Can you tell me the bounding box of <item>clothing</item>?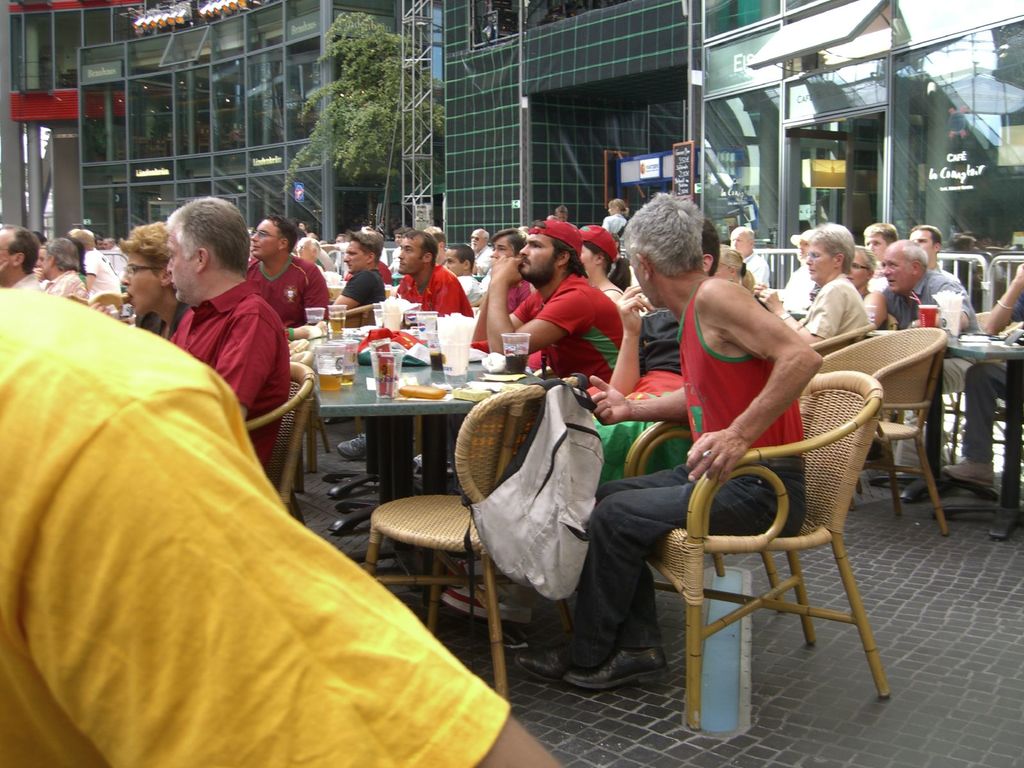
[x1=579, y1=296, x2=705, y2=477].
